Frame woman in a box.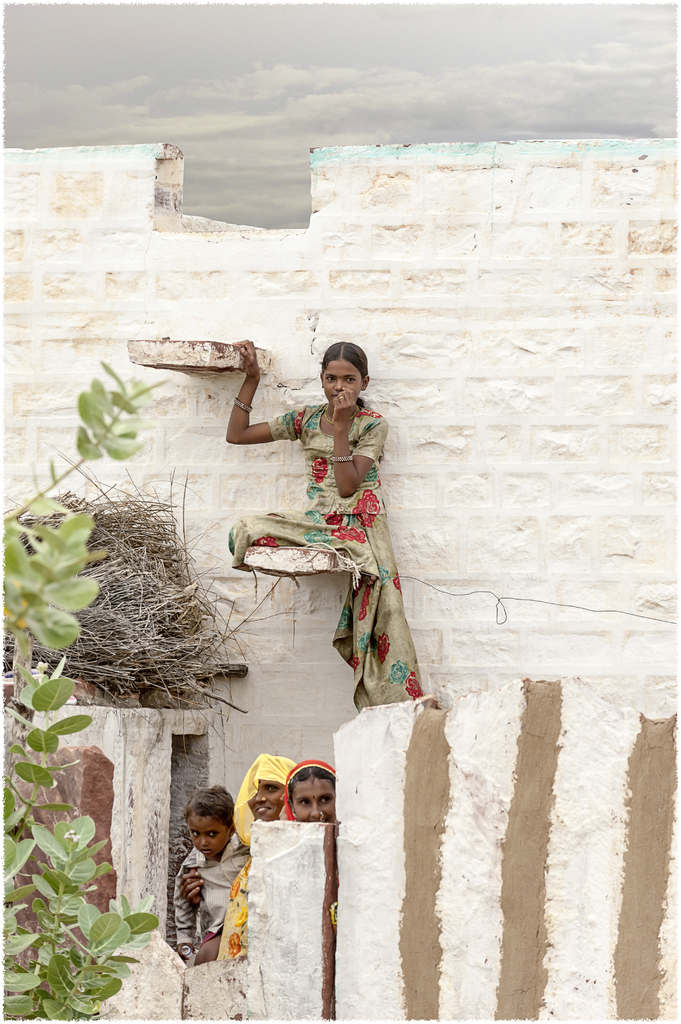
<box>278,760,336,830</box>.
